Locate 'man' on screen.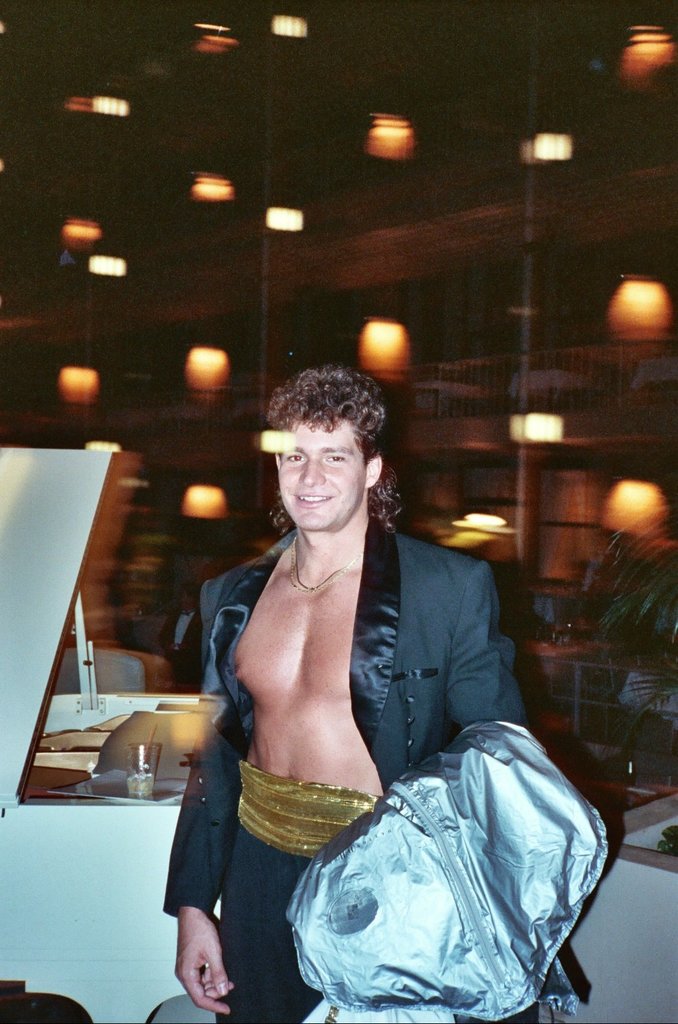
On screen at l=160, t=358, r=545, b=1023.
